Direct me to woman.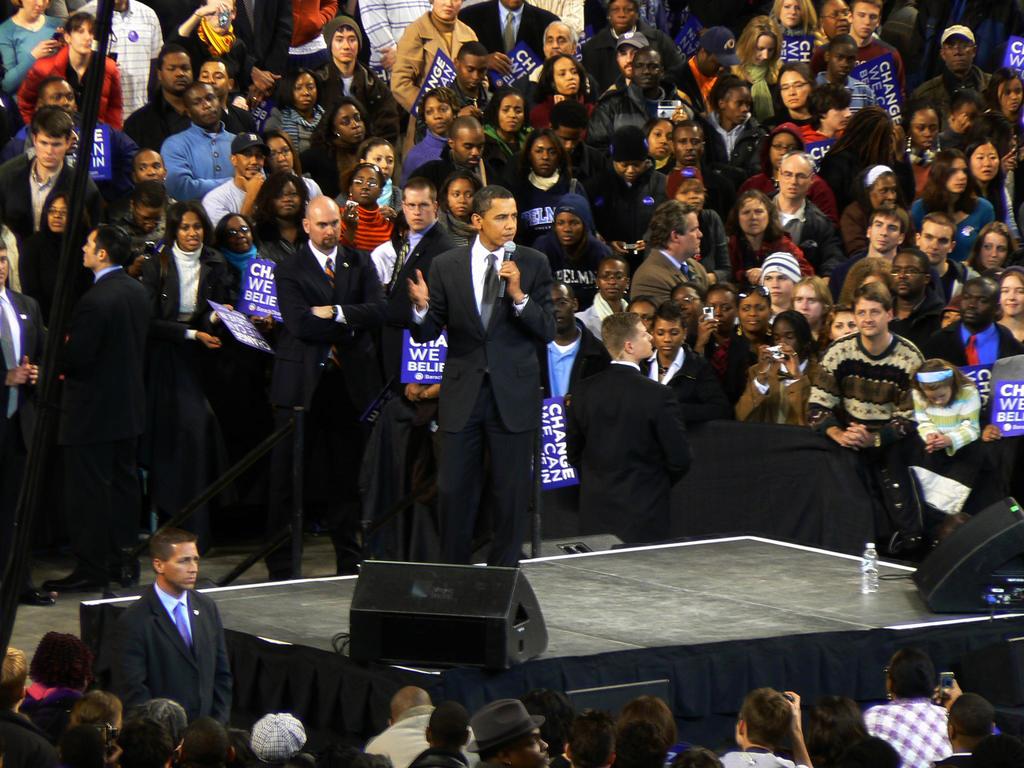
Direction: 386,0,481,156.
